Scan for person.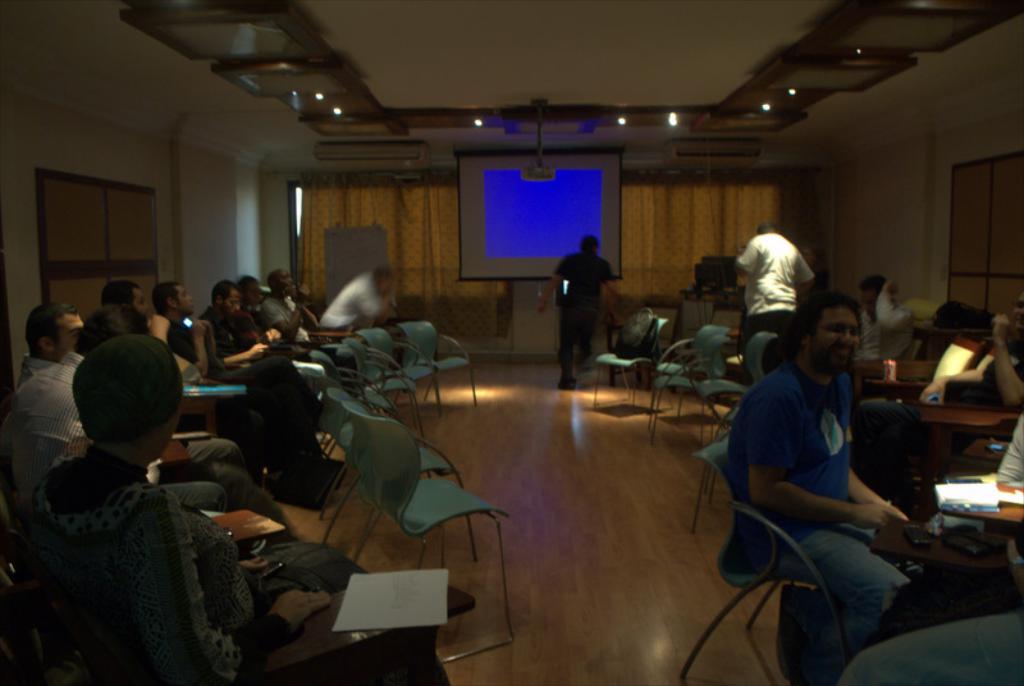
Scan result: crop(539, 235, 621, 390).
